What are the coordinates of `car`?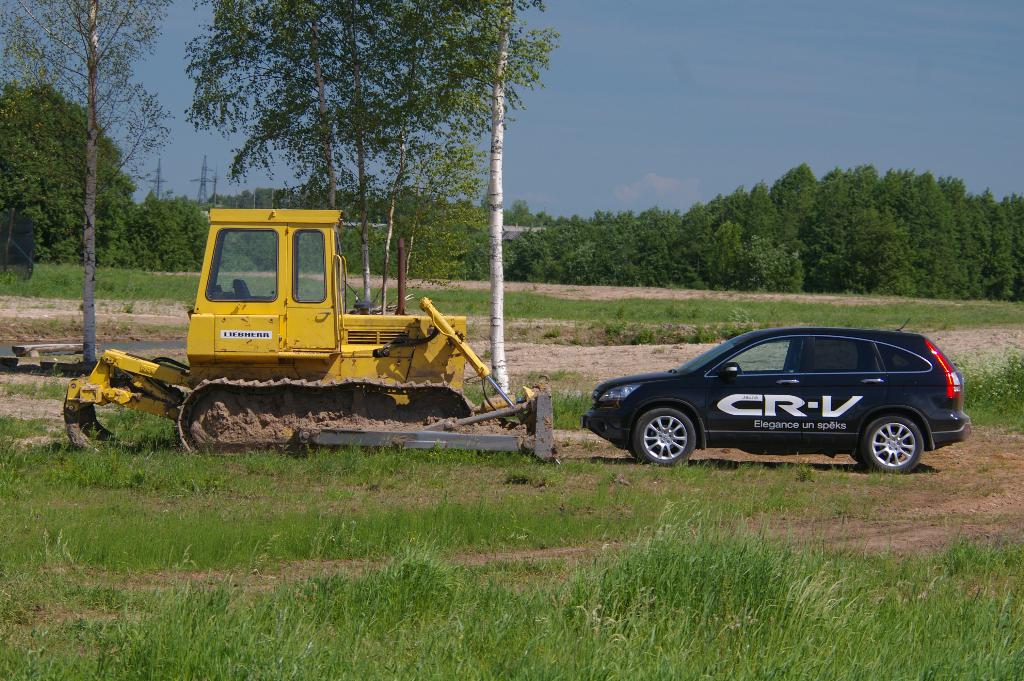
box(580, 311, 972, 480).
